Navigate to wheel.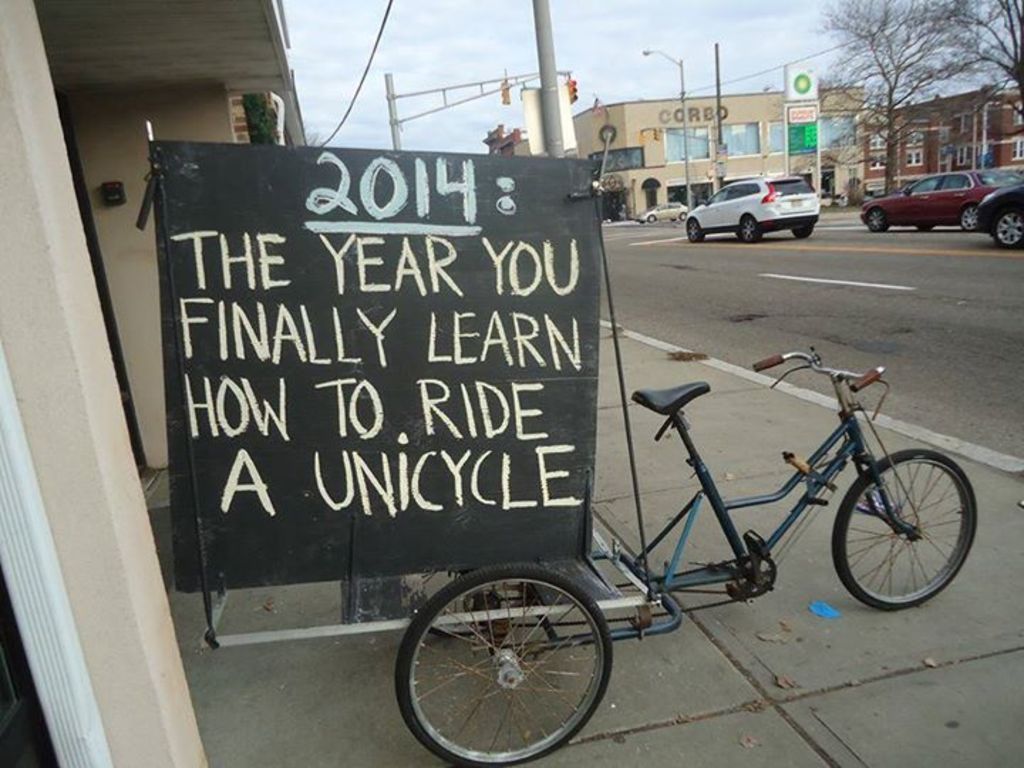
Navigation target: 792/223/814/240.
